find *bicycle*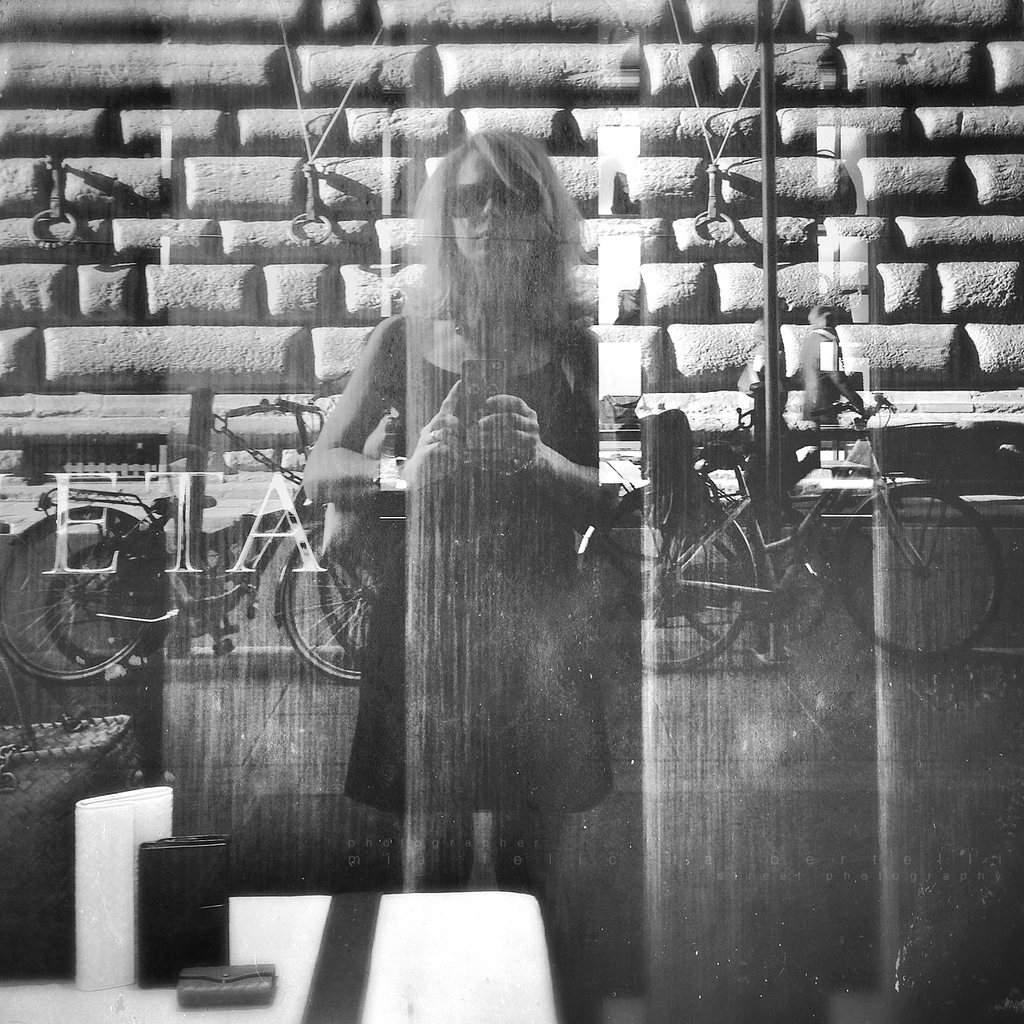
[left=571, top=398, right=1007, bottom=668]
